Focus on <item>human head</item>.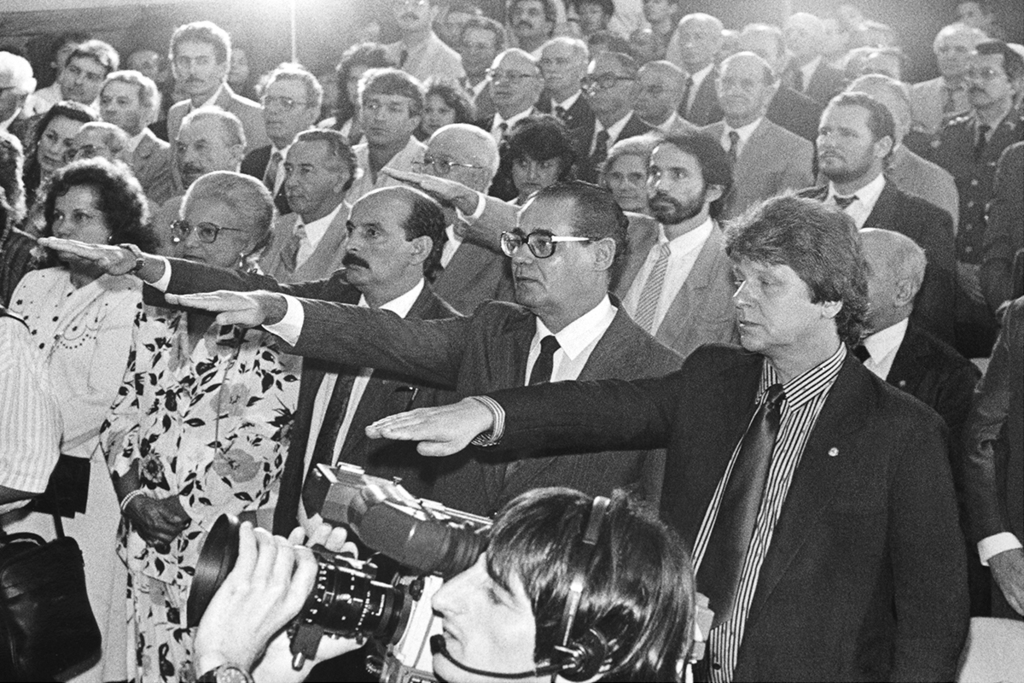
Focused at crop(355, 66, 415, 143).
